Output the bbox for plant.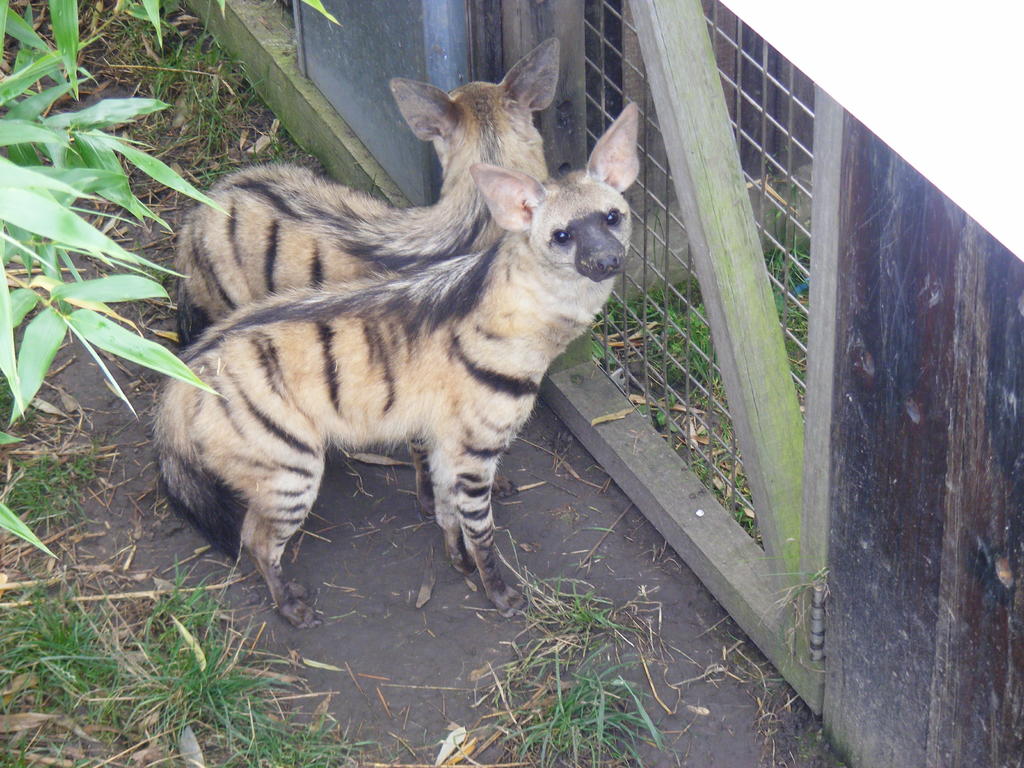
0/0/339/441.
